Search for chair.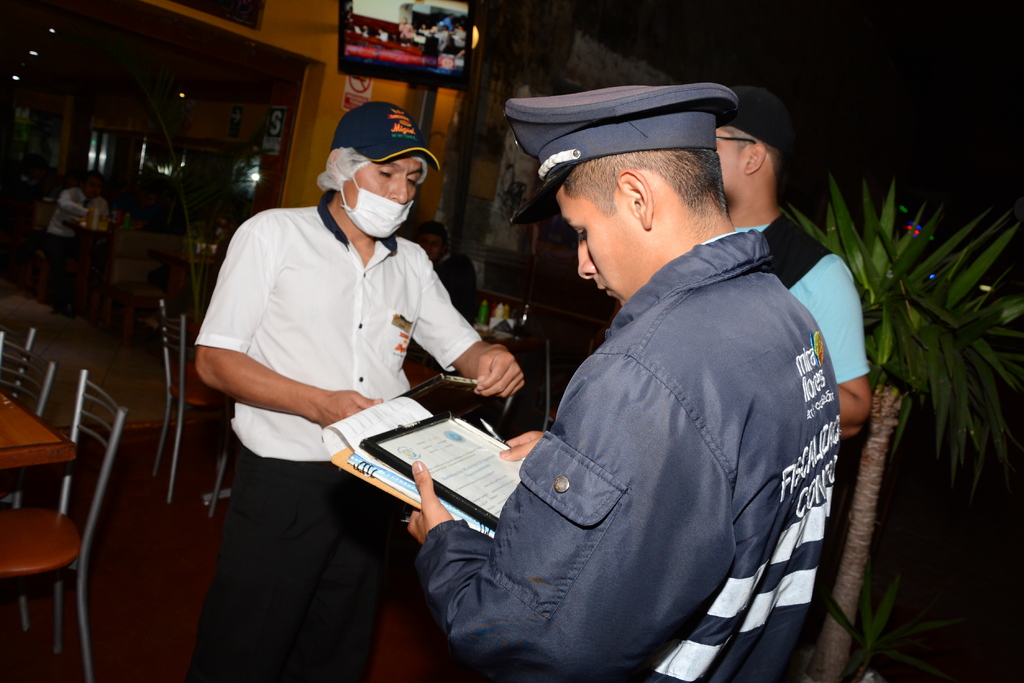
Found at [left=149, top=298, right=235, bottom=502].
